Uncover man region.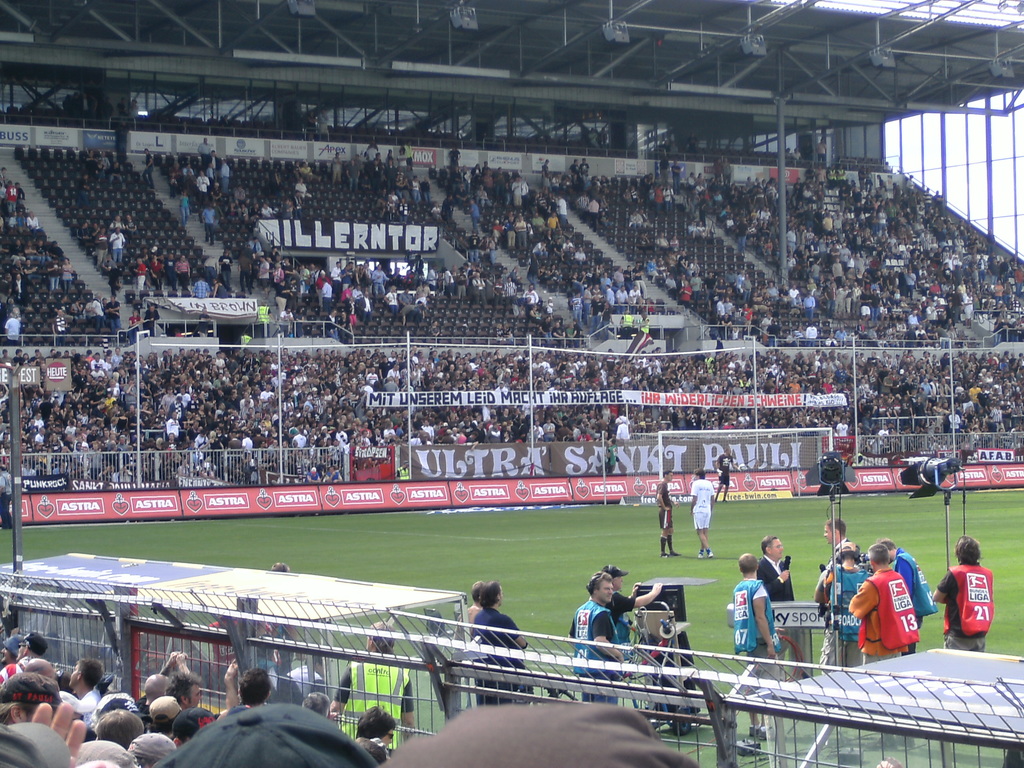
Uncovered: (x1=109, y1=214, x2=124, y2=229).
